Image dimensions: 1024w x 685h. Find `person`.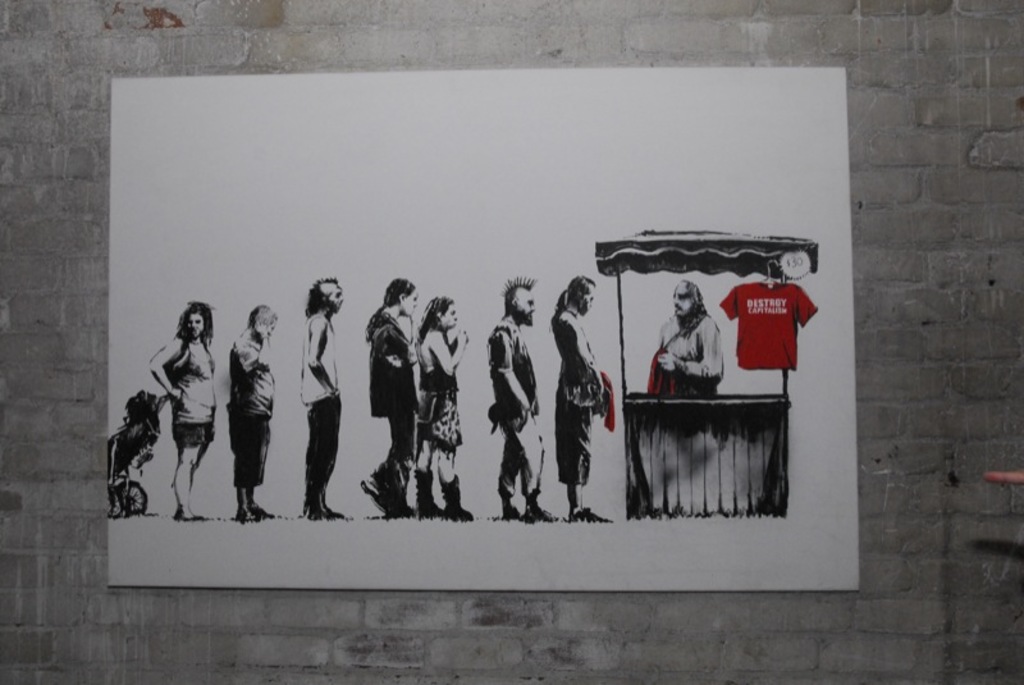
bbox=[148, 305, 221, 520].
